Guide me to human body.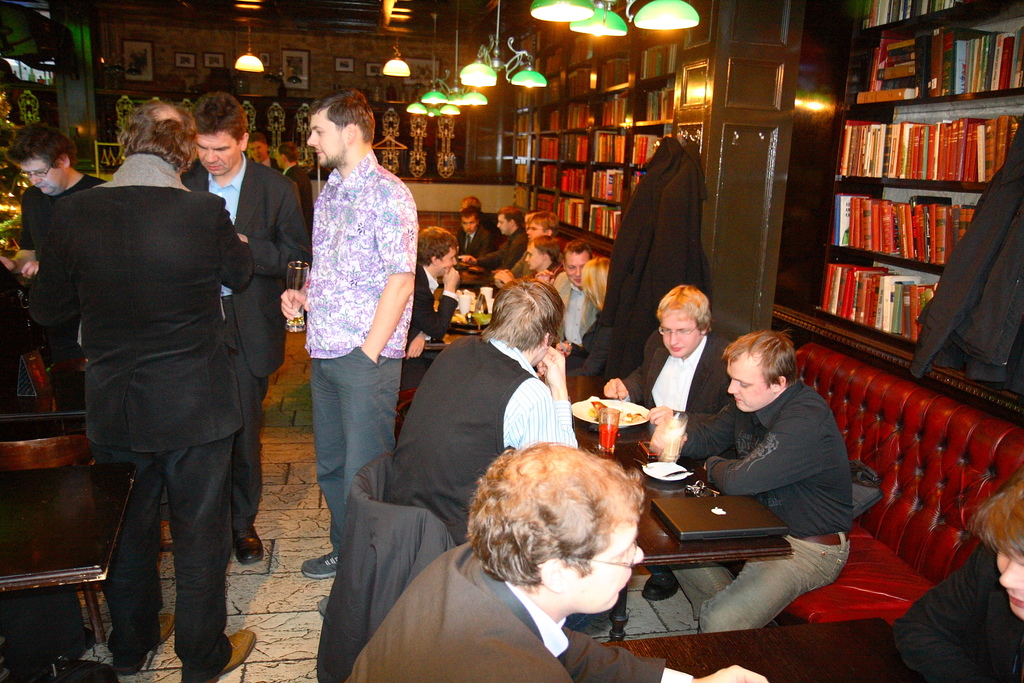
Guidance: locate(454, 226, 499, 258).
